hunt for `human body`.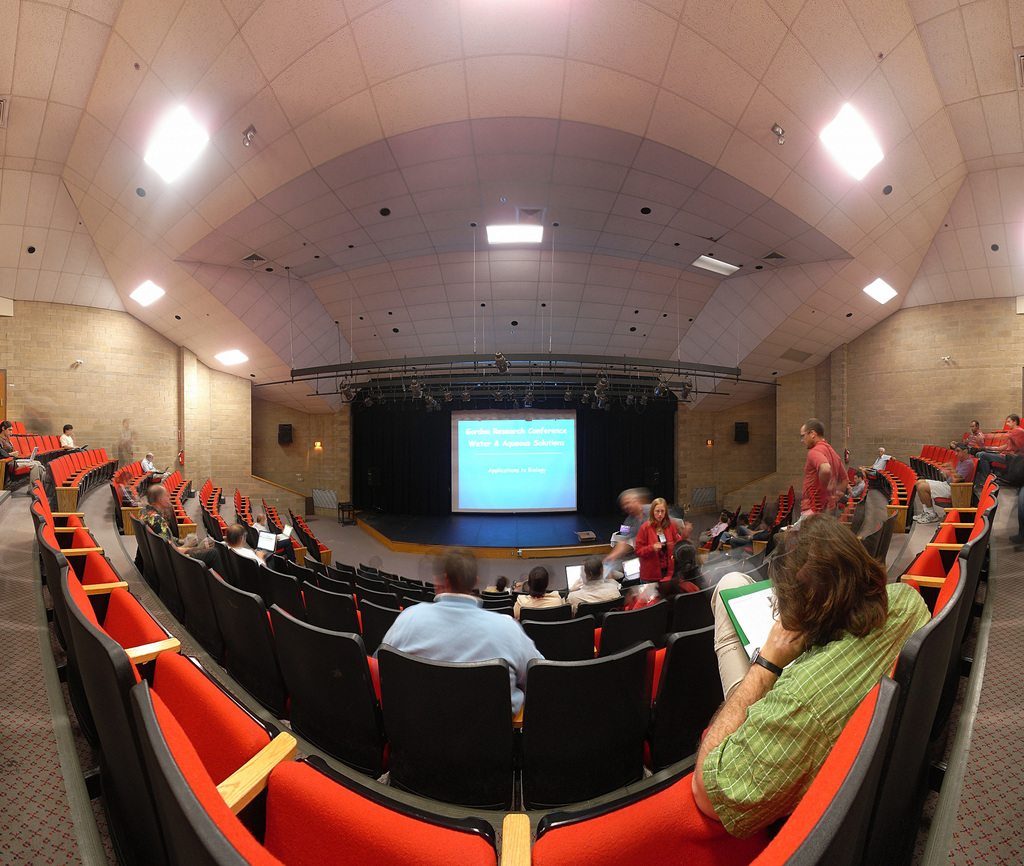
Hunted down at box=[663, 543, 707, 594].
